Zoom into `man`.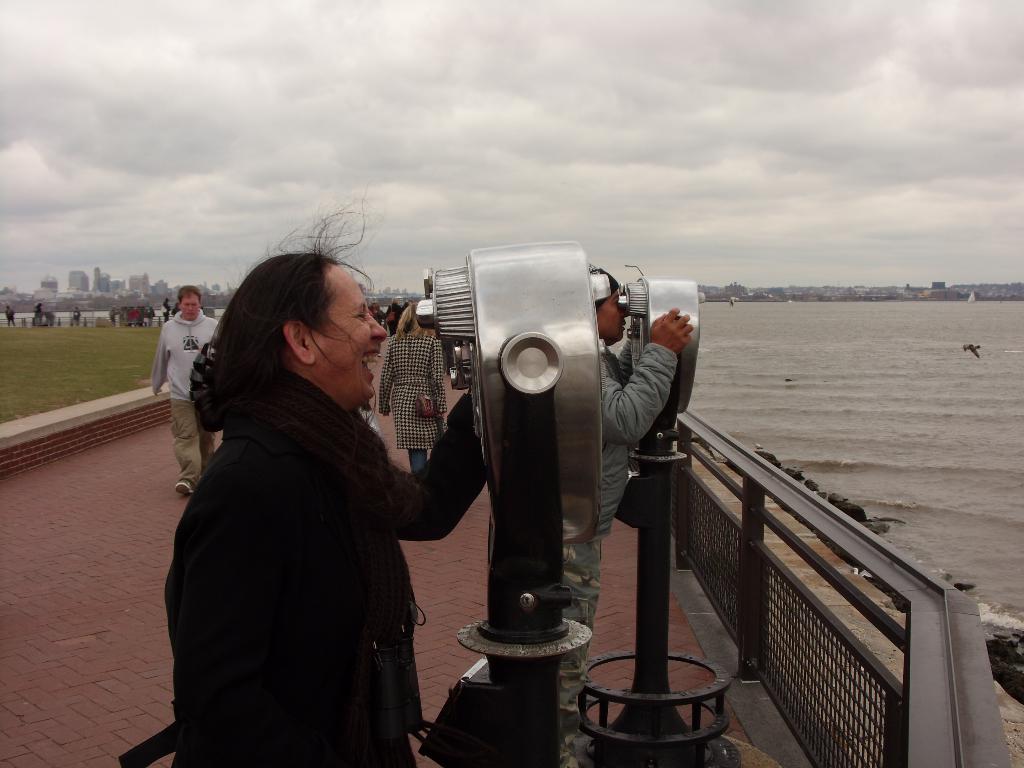
Zoom target: bbox=(150, 284, 239, 495).
